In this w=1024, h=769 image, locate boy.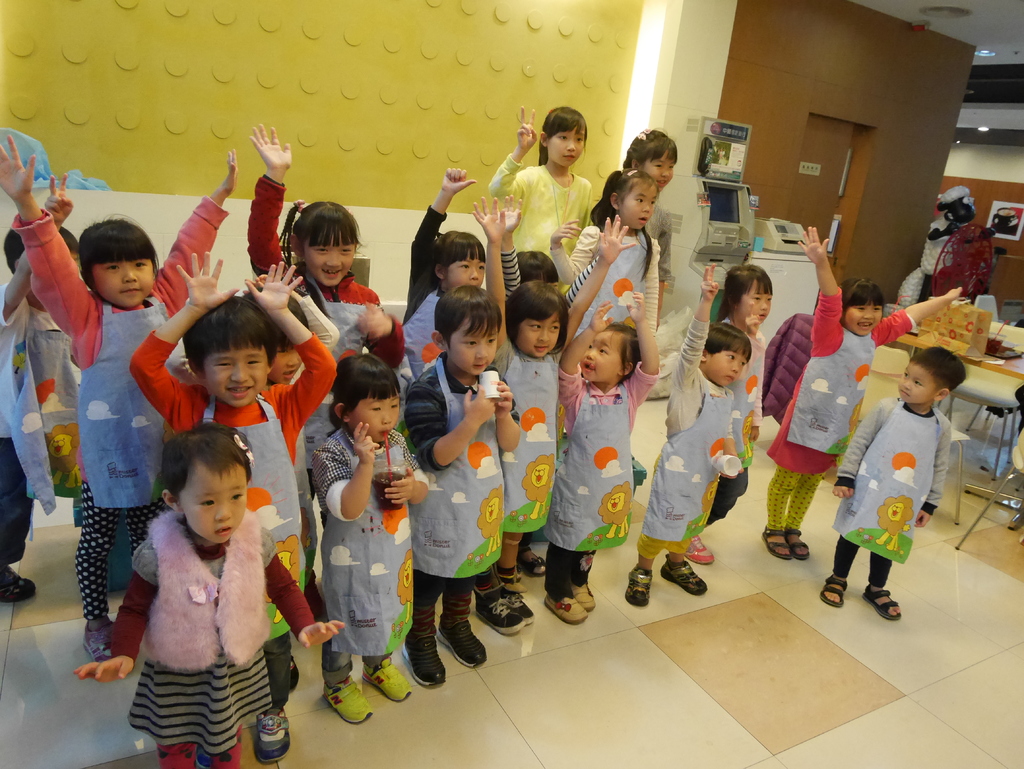
Bounding box: (left=0, top=173, right=92, bottom=611).
